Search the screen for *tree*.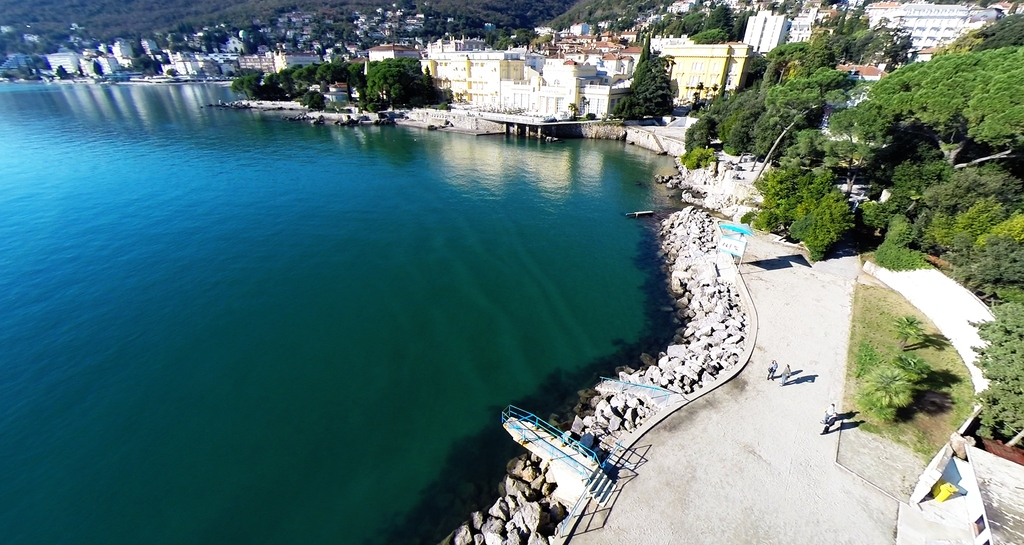
Found at select_region(829, 47, 1023, 164).
